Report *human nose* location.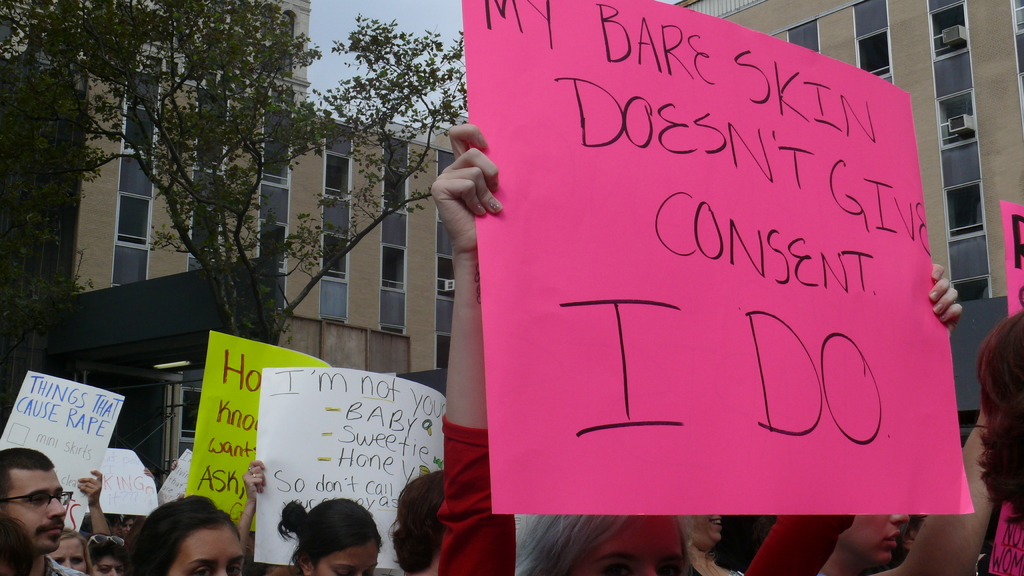
Report: (left=888, top=511, right=913, bottom=527).
